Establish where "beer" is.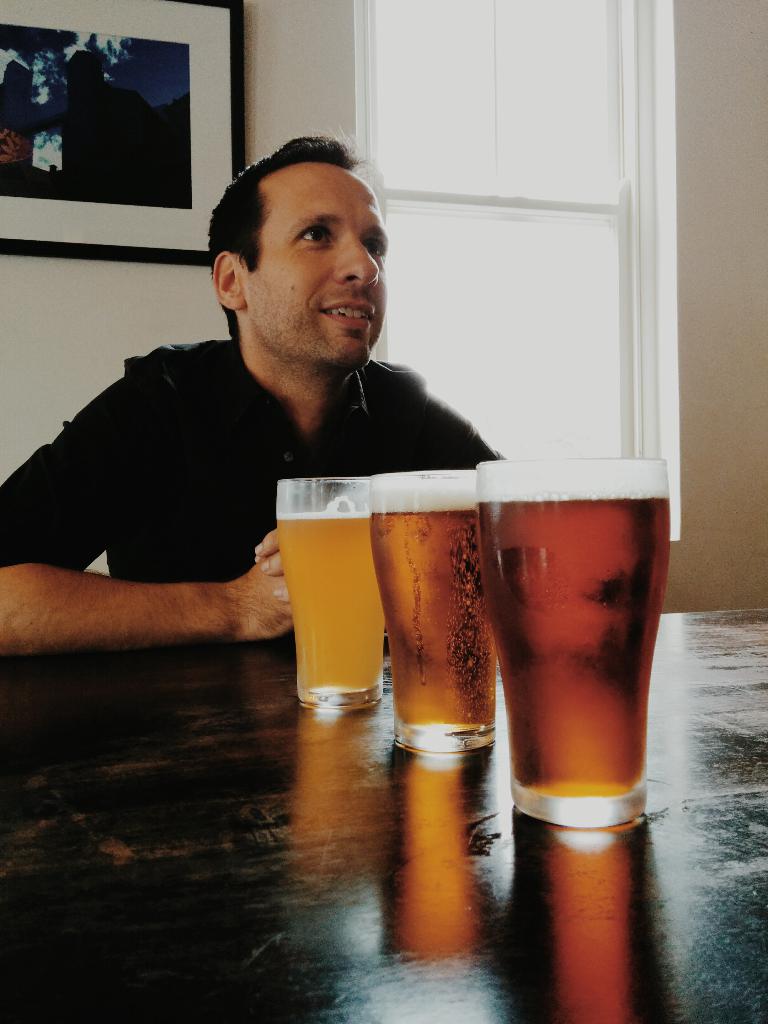
Established at 479 482 665 806.
